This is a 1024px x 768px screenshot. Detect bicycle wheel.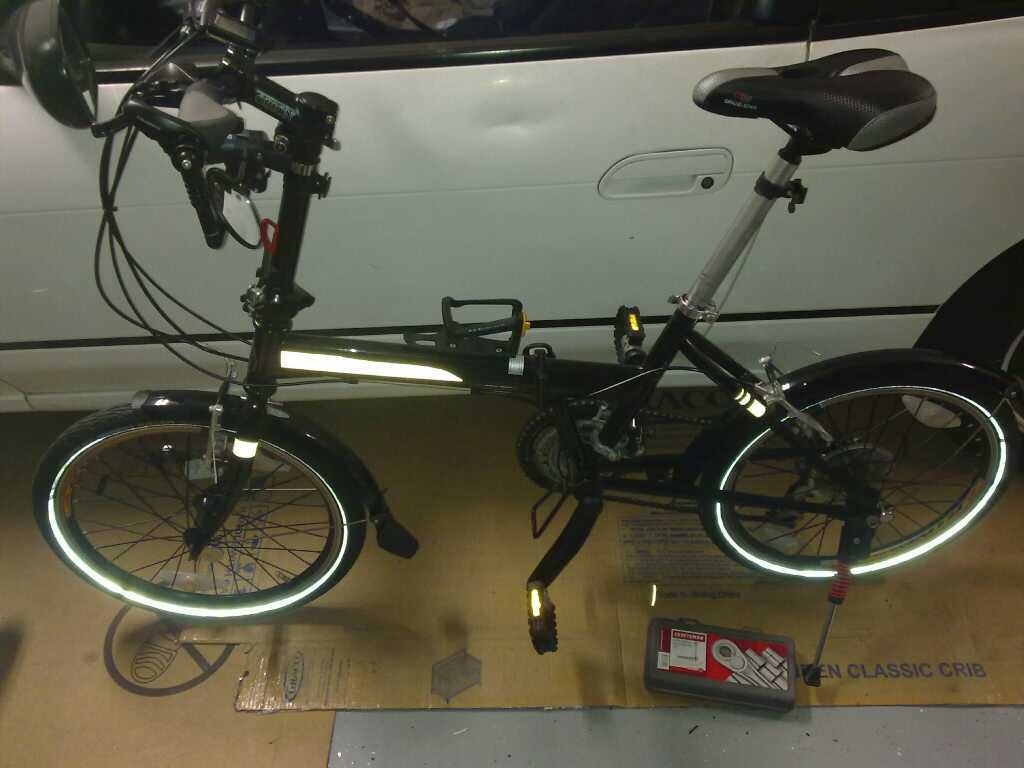
bbox(700, 371, 1011, 582).
